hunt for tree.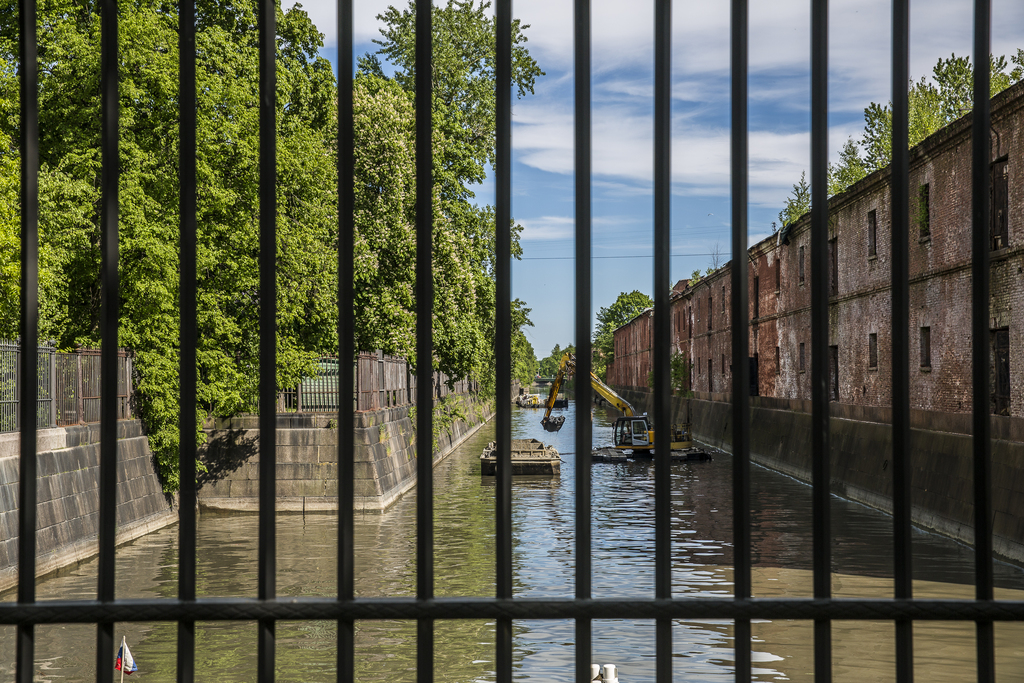
Hunted down at BBox(360, 67, 474, 370).
